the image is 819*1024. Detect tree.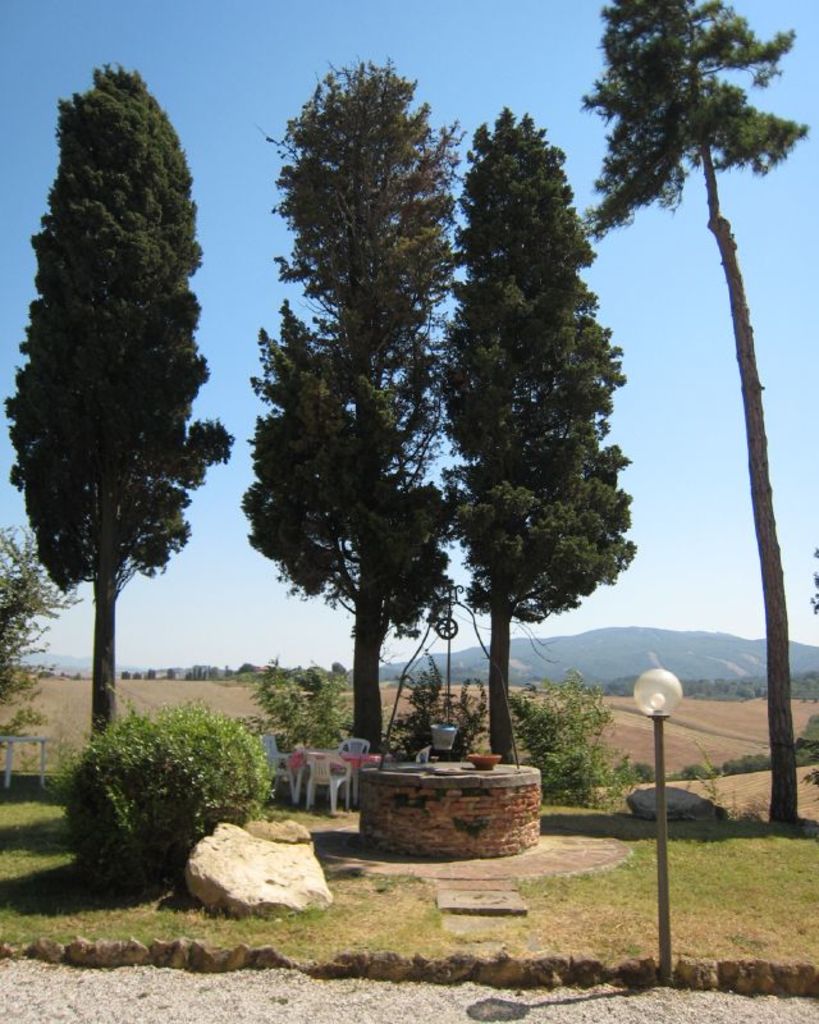
Detection: 241 51 461 749.
